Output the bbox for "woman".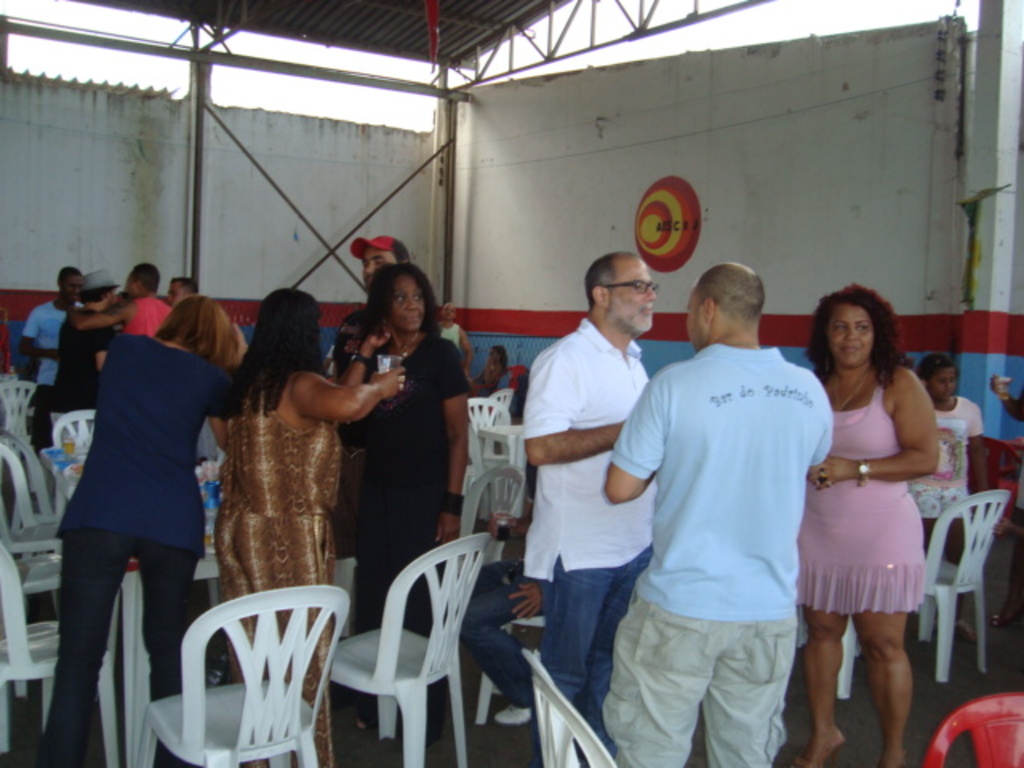
left=789, top=272, right=957, bottom=725.
